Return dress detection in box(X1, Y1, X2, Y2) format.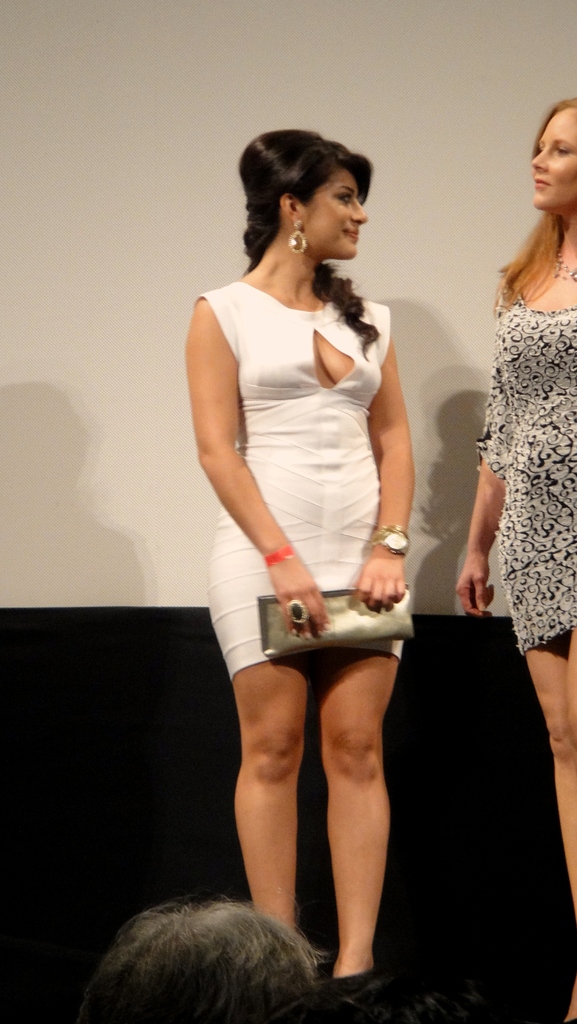
box(184, 280, 414, 664).
